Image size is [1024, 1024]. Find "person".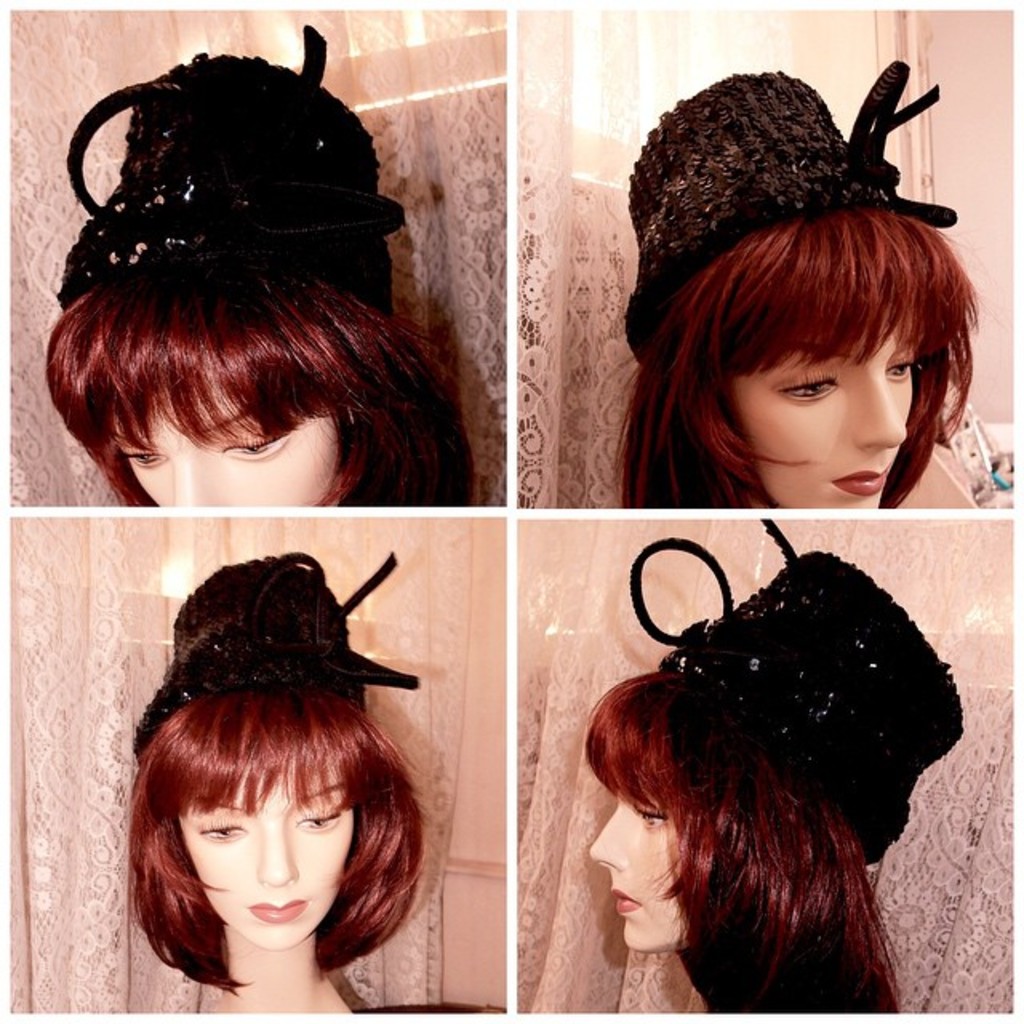
(581,515,965,1022).
